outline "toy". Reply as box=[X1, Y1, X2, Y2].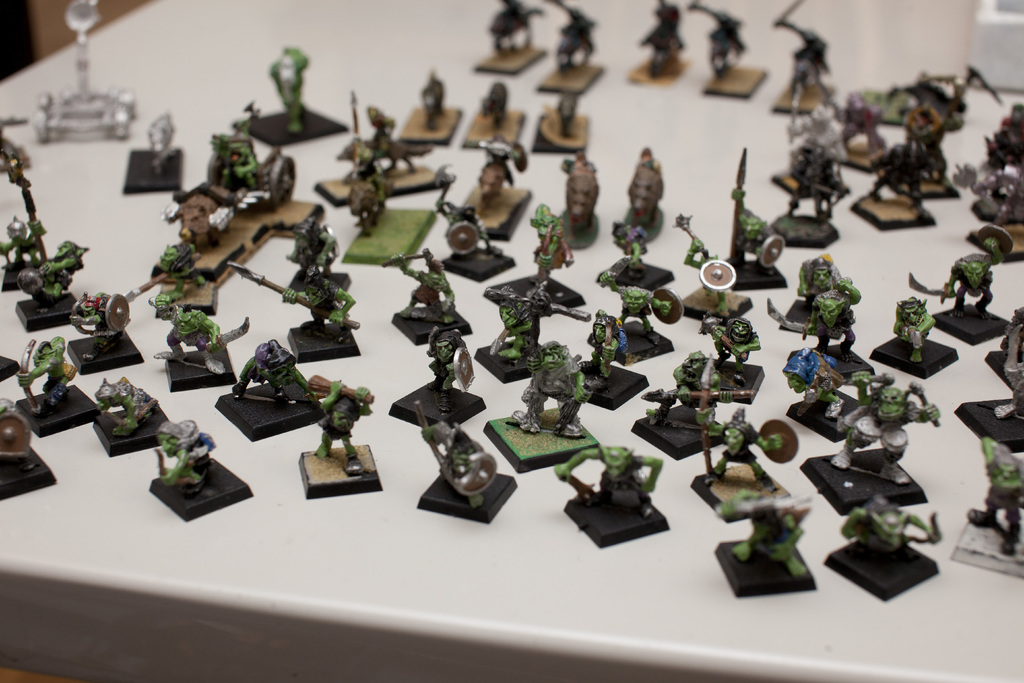
box=[591, 265, 685, 370].
